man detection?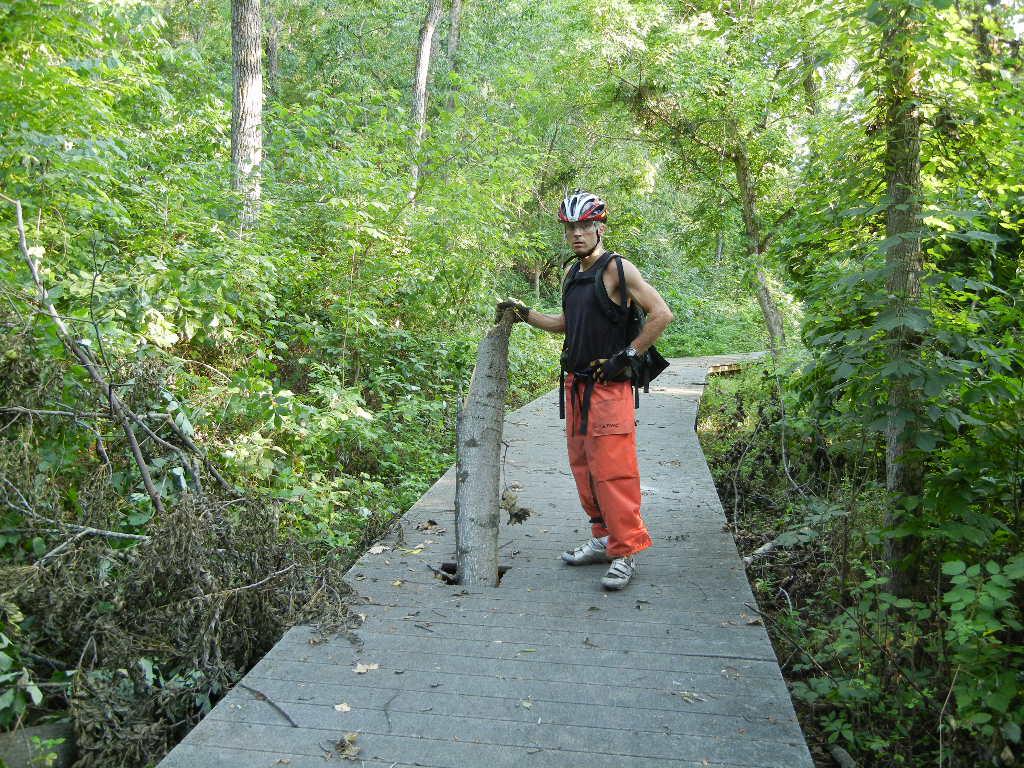
494 193 673 590
